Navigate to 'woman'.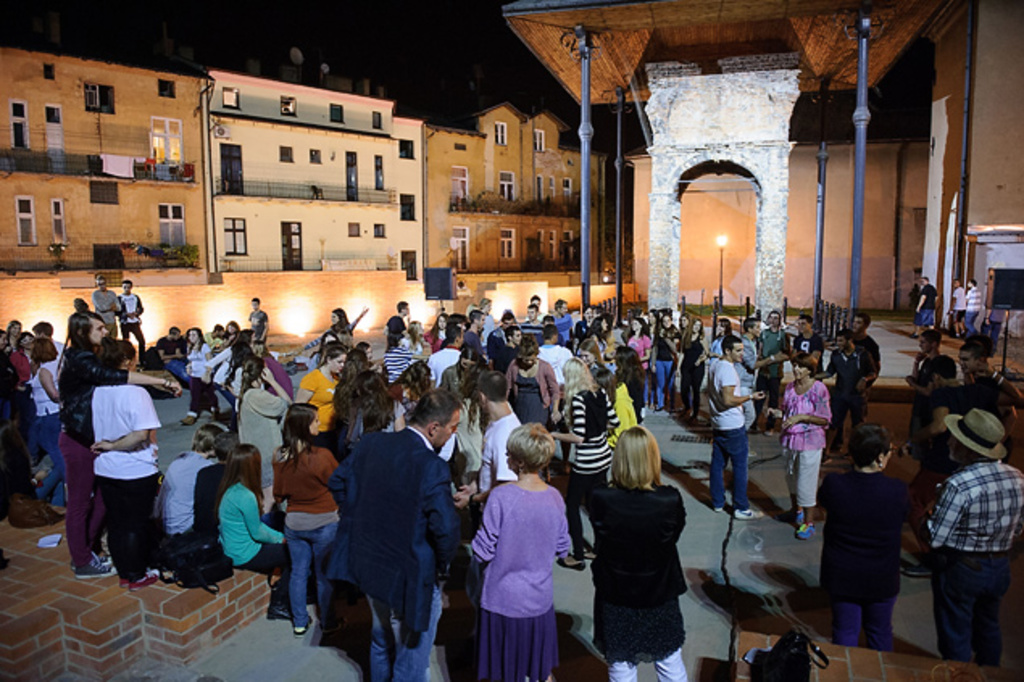
Navigation target: box=[585, 313, 608, 363].
